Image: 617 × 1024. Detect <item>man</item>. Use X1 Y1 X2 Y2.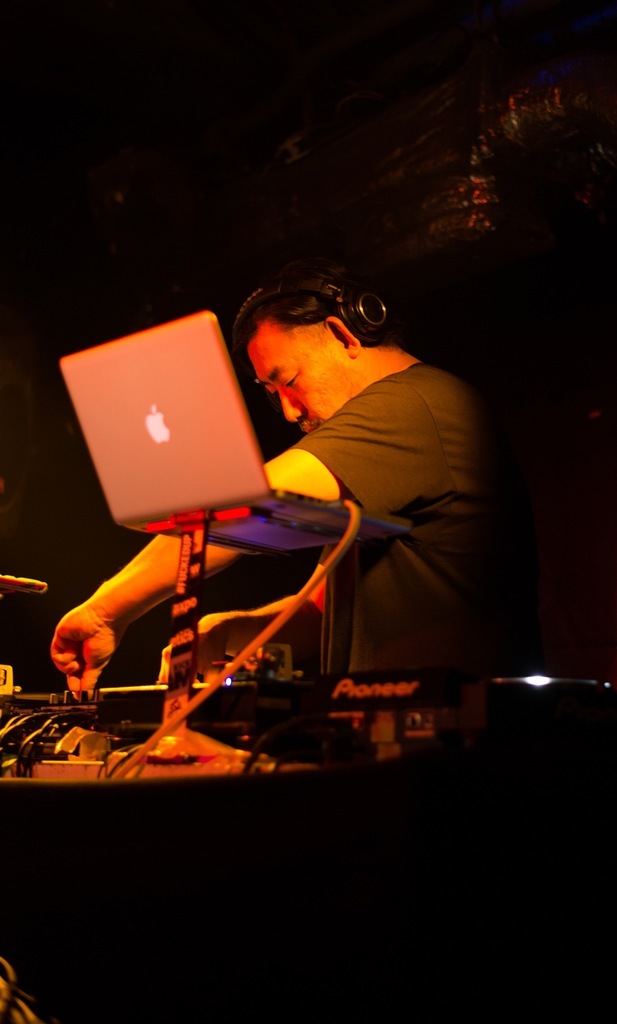
51 275 580 701.
